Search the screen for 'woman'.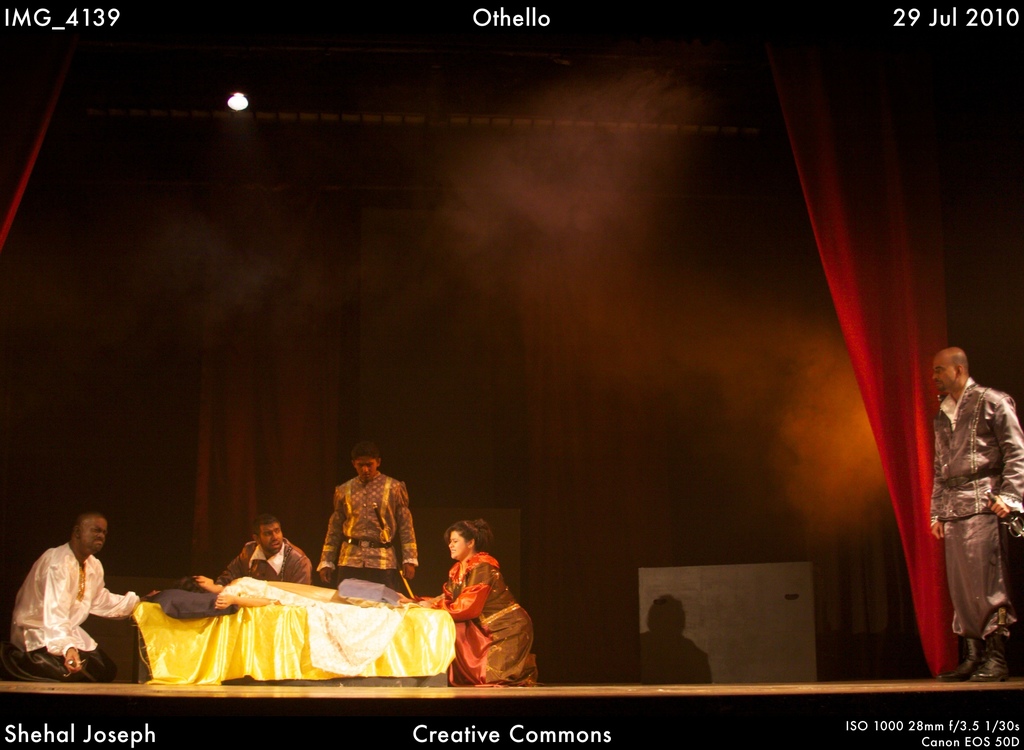
Found at 416,521,545,692.
